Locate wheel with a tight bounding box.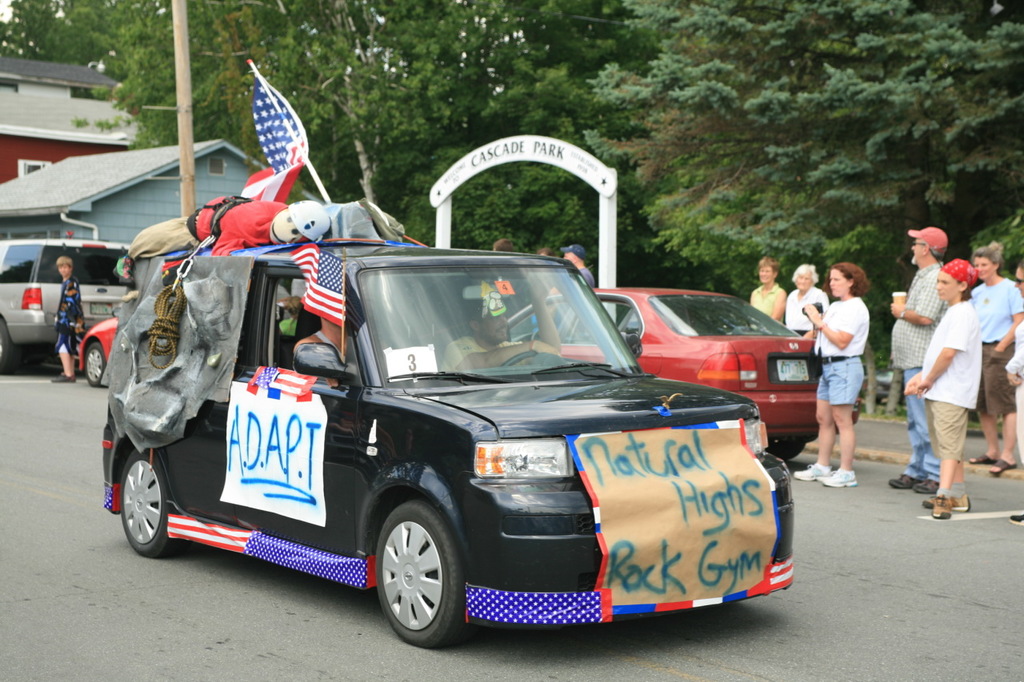
{"x1": 0, "y1": 317, "x2": 27, "y2": 372}.
